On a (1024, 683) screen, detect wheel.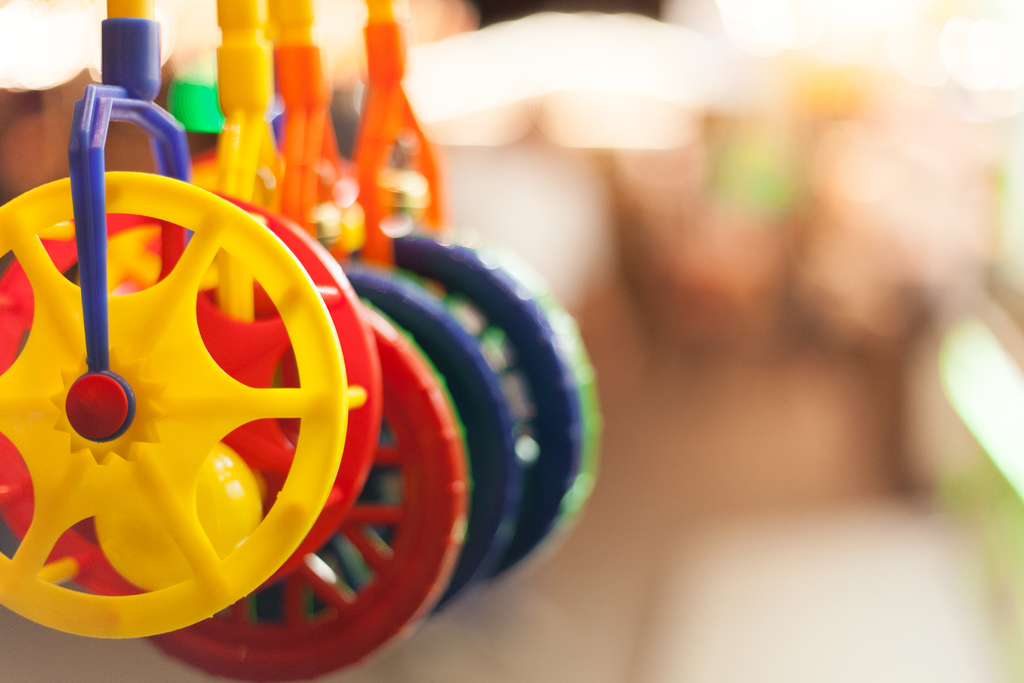
<region>0, 170, 383, 628</region>.
